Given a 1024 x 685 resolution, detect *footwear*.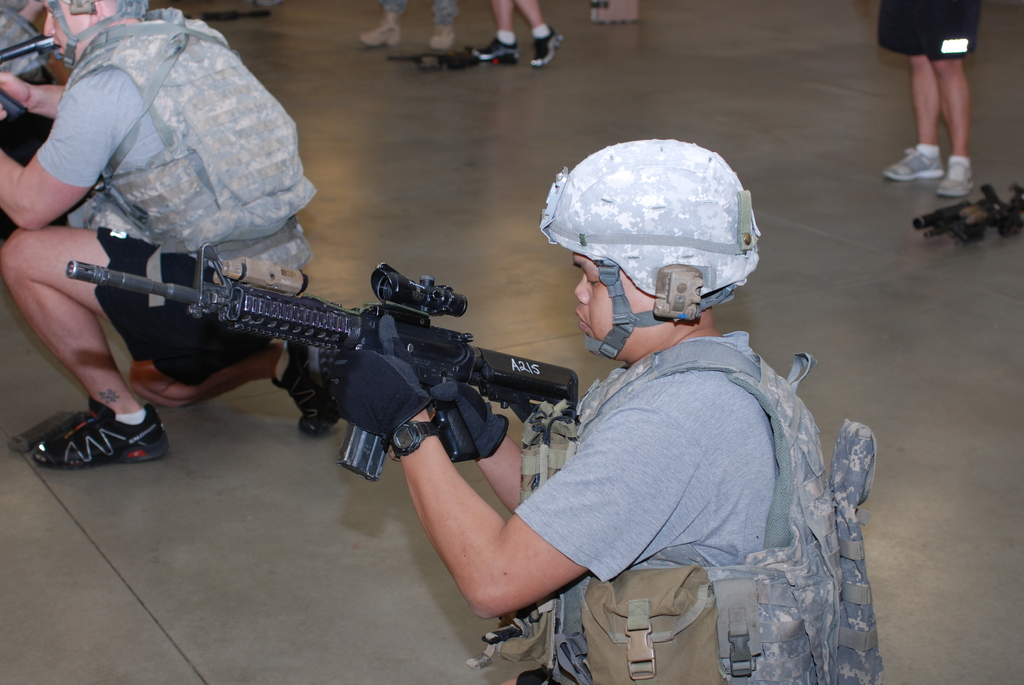
(880, 144, 945, 182).
